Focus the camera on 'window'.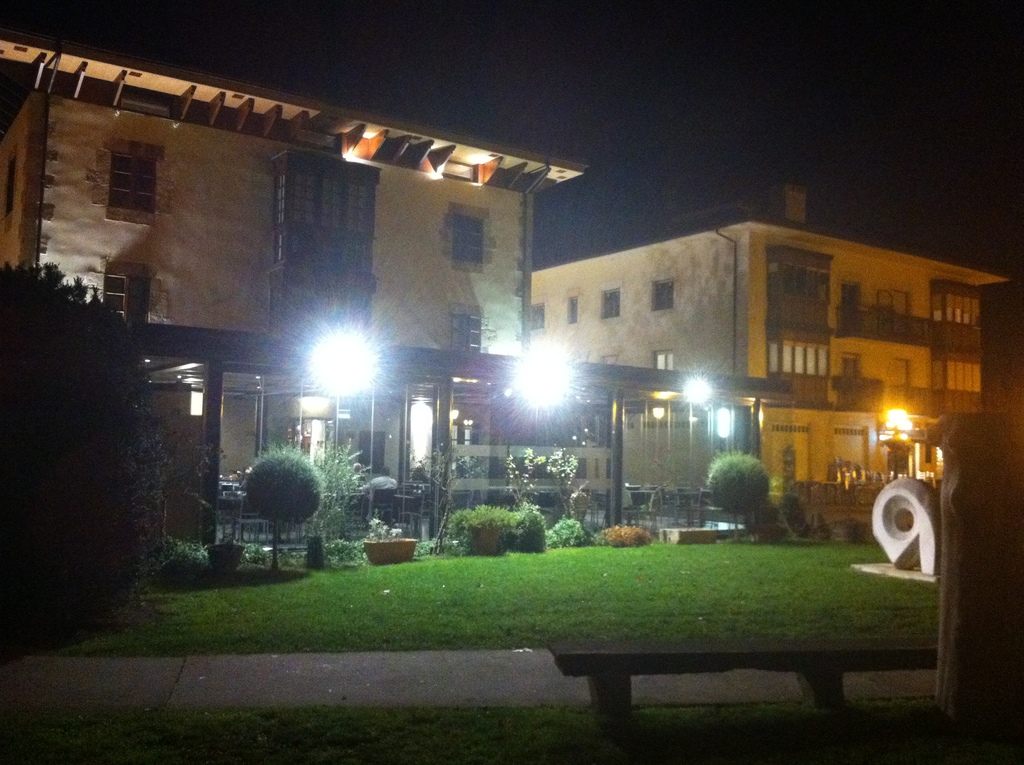
Focus region: l=841, t=283, r=858, b=337.
